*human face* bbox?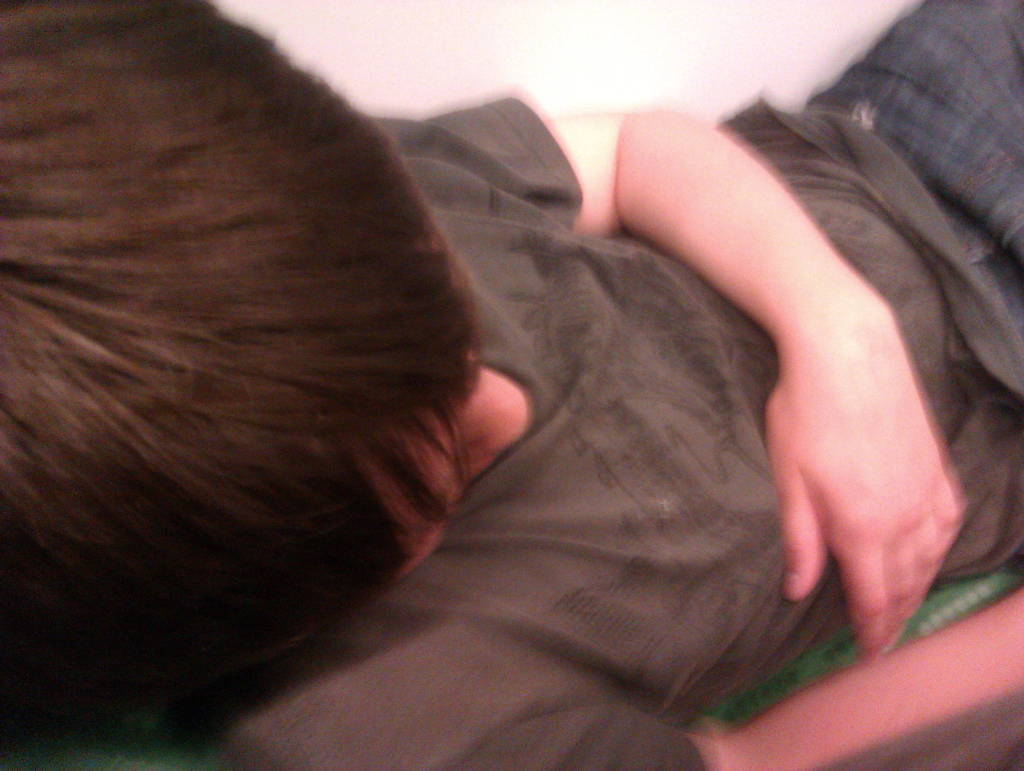
347,350,531,571
